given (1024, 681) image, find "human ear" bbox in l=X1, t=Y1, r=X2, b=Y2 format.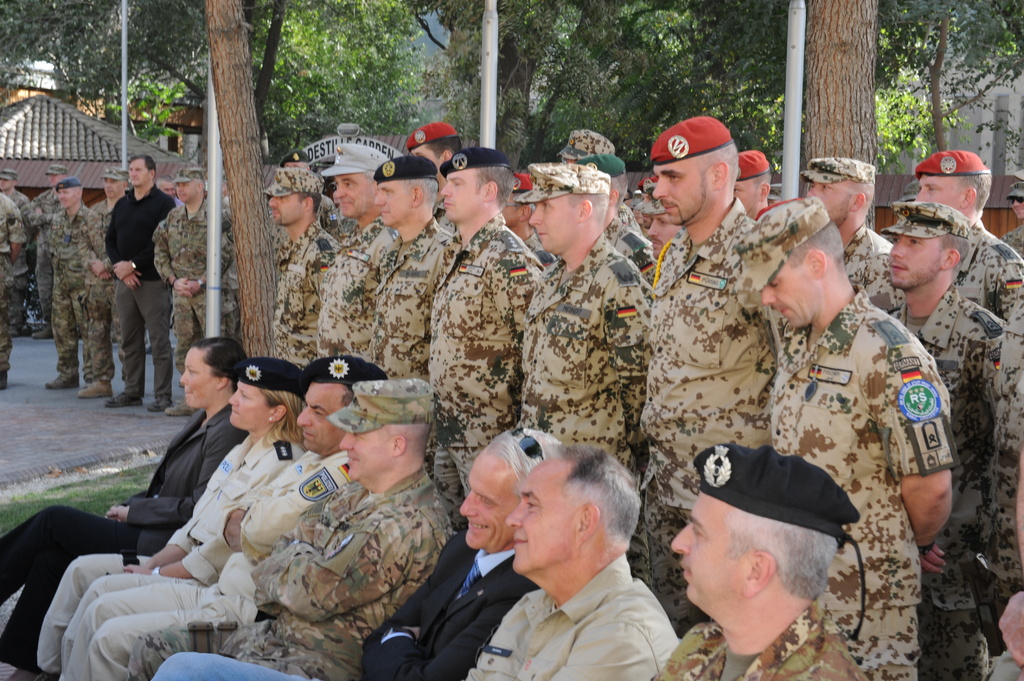
l=577, t=505, r=600, b=547.
